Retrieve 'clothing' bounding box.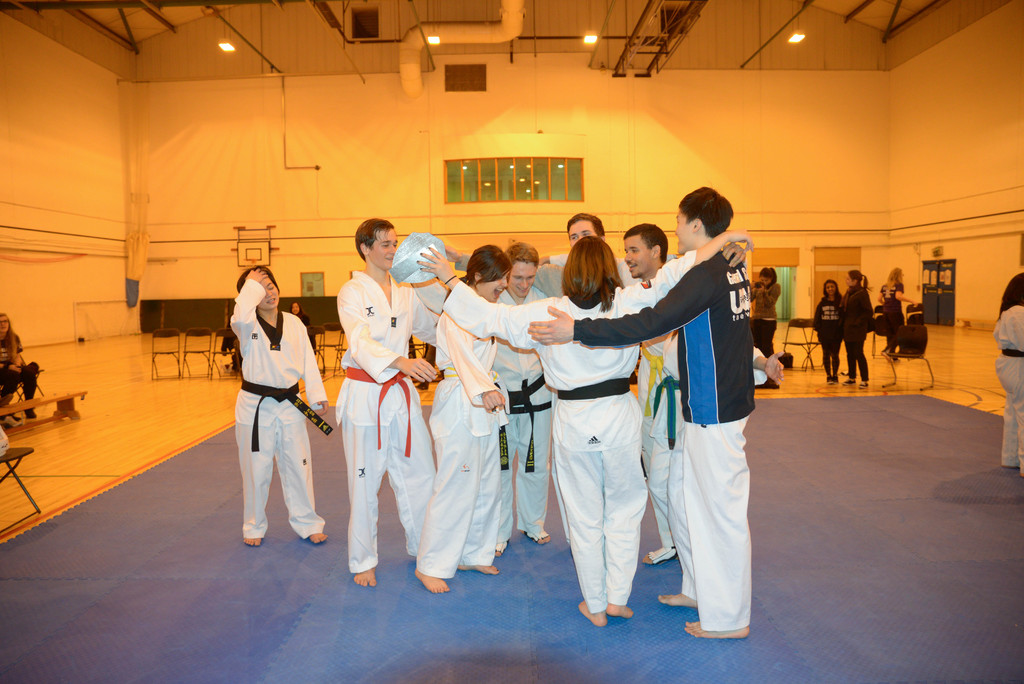
Bounding box: bbox=(993, 303, 1023, 472).
